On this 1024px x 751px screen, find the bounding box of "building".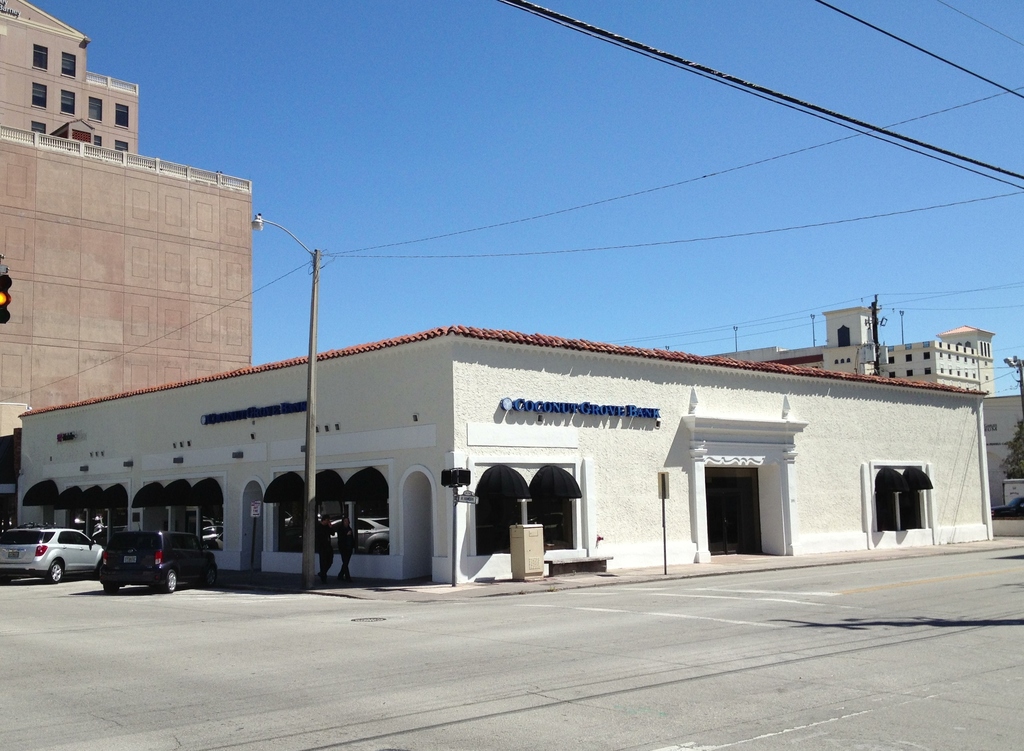
Bounding box: 0, 0, 253, 442.
